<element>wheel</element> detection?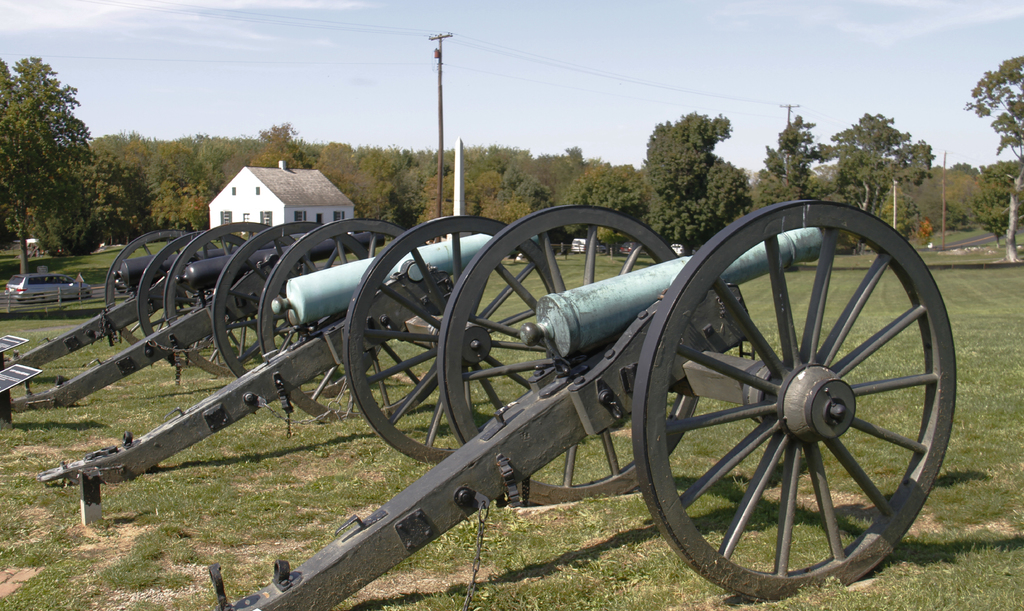
region(166, 216, 323, 378)
